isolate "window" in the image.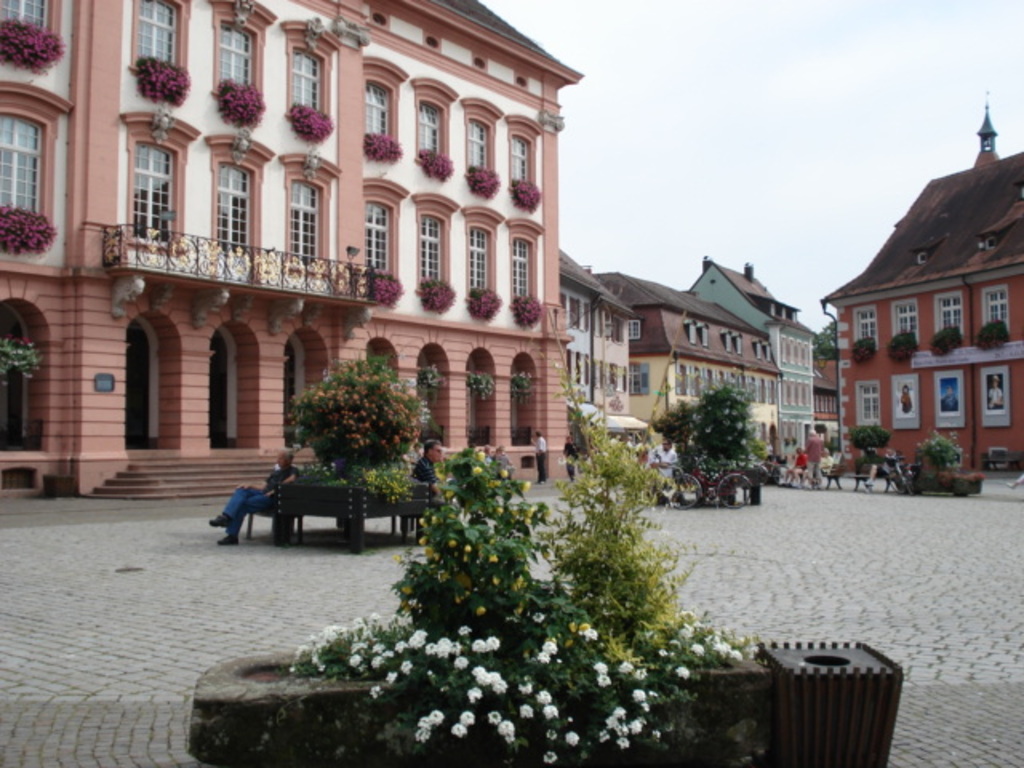
Isolated region: left=2, top=107, right=48, bottom=216.
